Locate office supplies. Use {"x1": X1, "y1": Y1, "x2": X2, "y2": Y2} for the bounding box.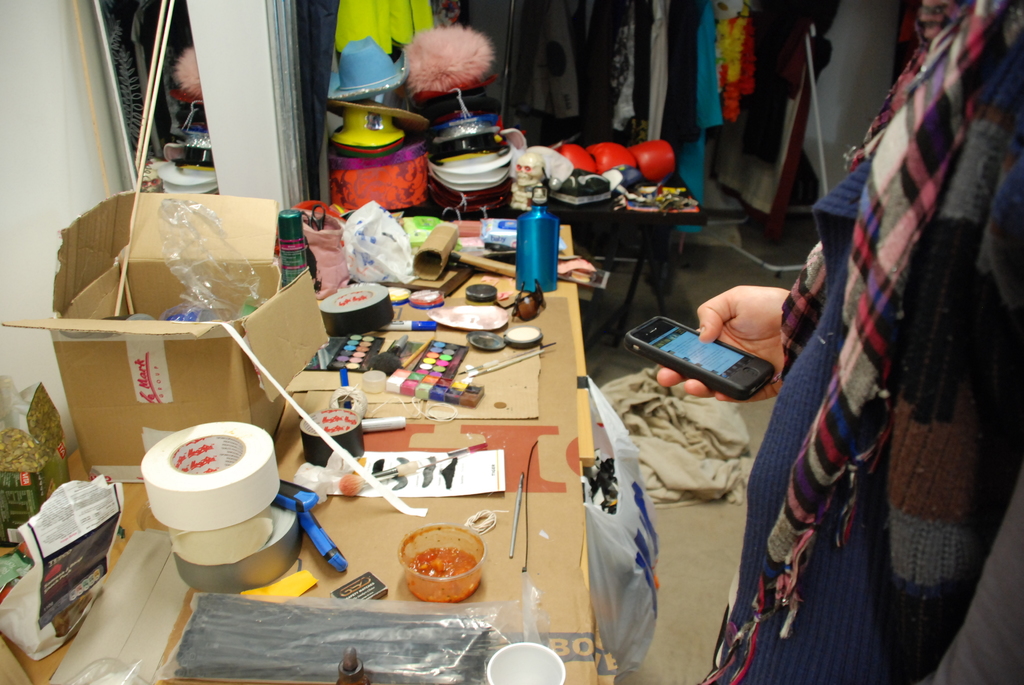
{"x1": 294, "y1": 494, "x2": 360, "y2": 572}.
